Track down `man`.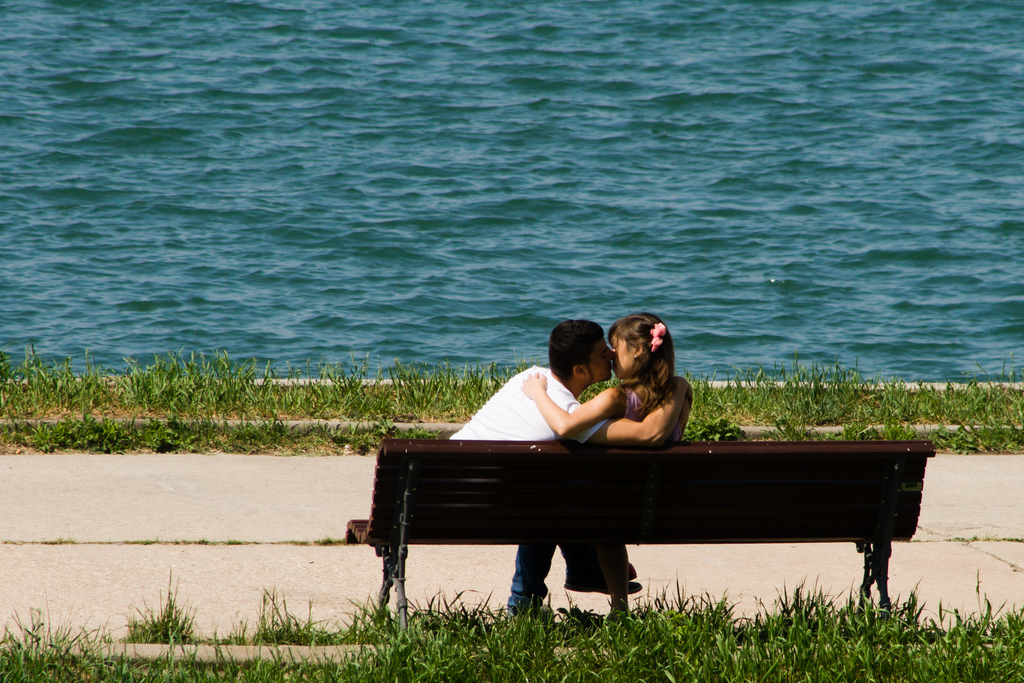
Tracked to 445, 320, 689, 626.
